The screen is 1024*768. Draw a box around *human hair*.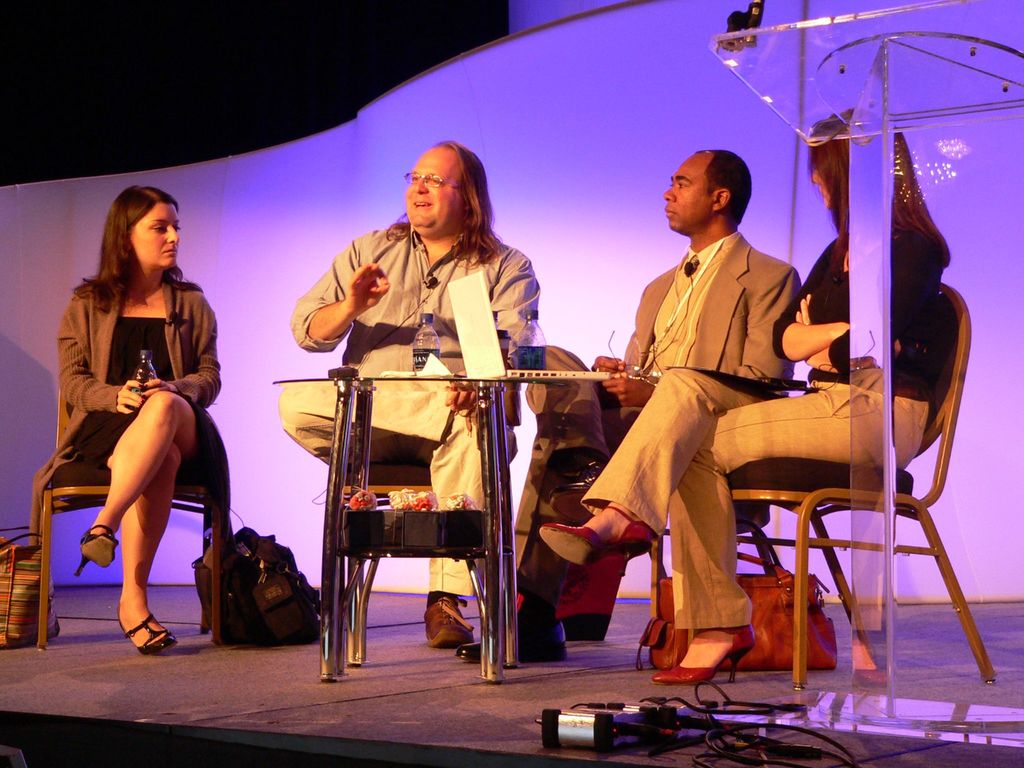
{"left": 84, "top": 188, "right": 170, "bottom": 308}.
